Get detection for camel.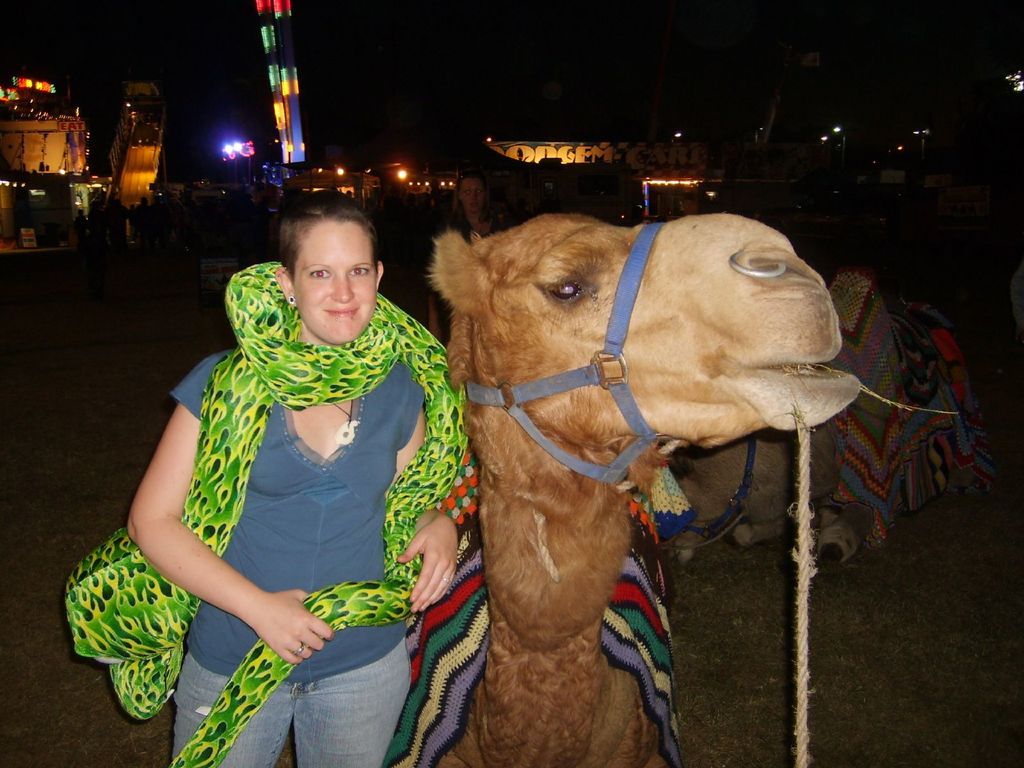
Detection: x1=397 y1=214 x2=870 y2=766.
